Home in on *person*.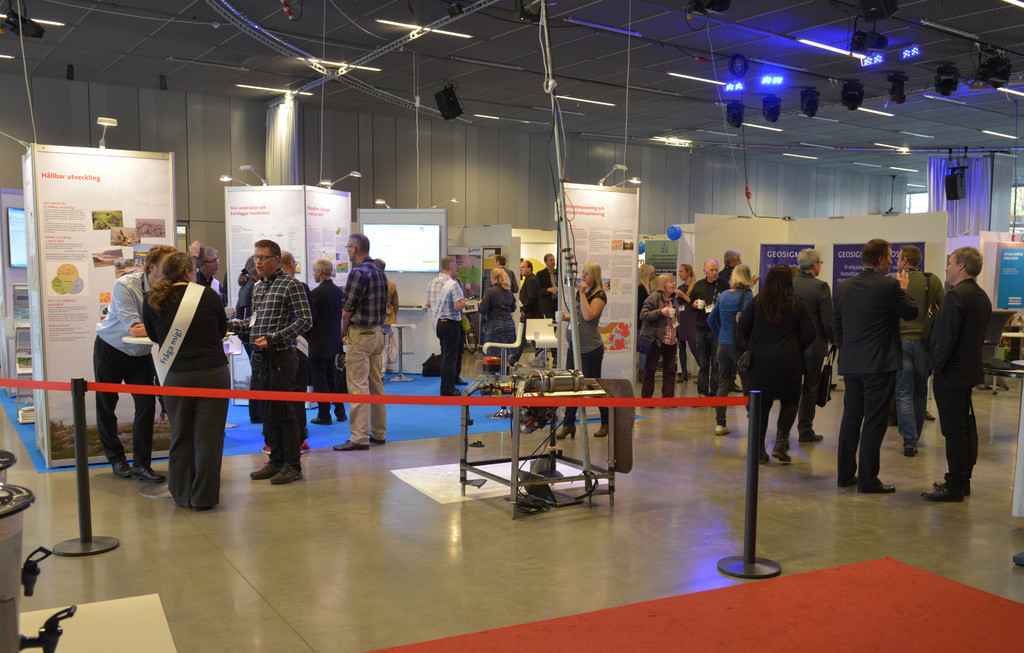
Homed in at box(639, 271, 680, 410).
